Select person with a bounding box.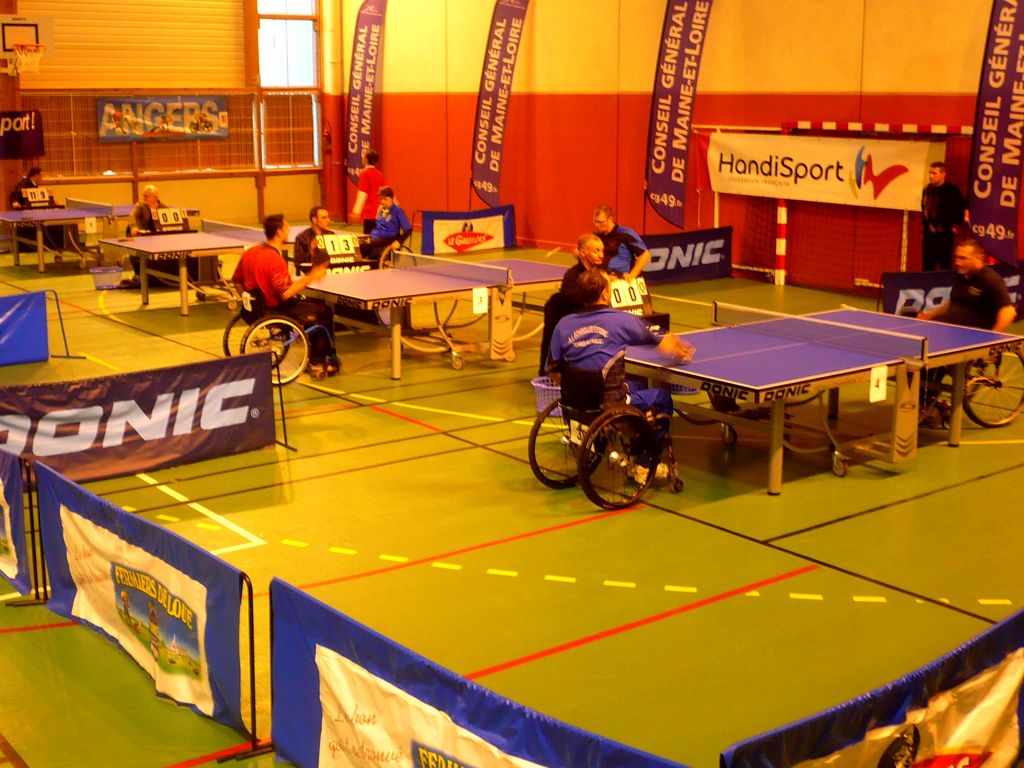
[left=126, top=188, right=167, bottom=239].
